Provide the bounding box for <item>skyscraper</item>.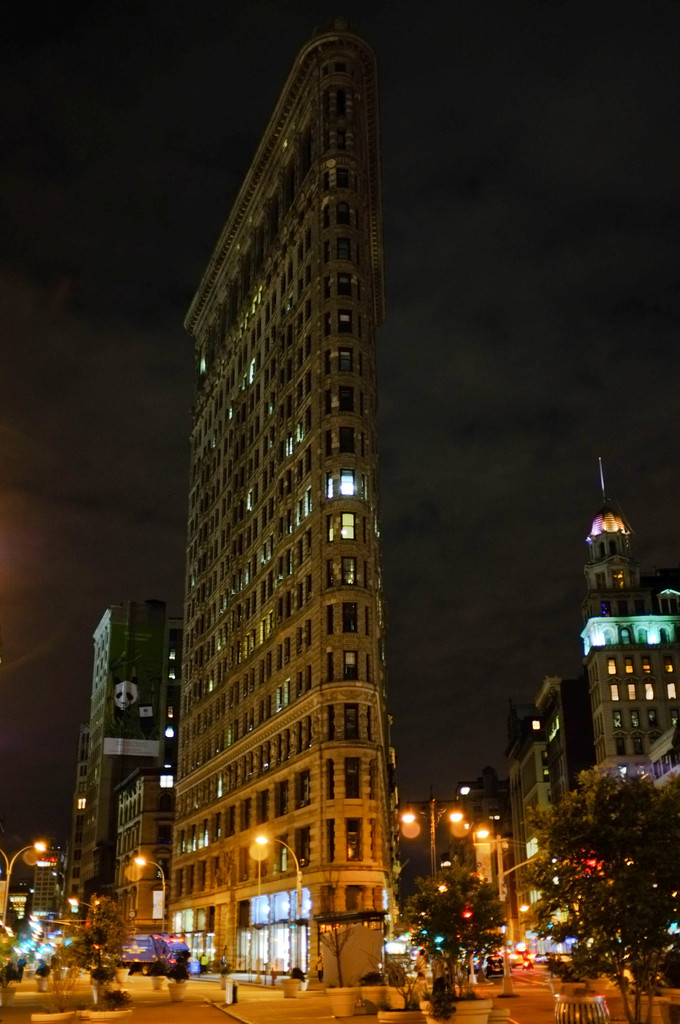
172, 35, 510, 1005.
